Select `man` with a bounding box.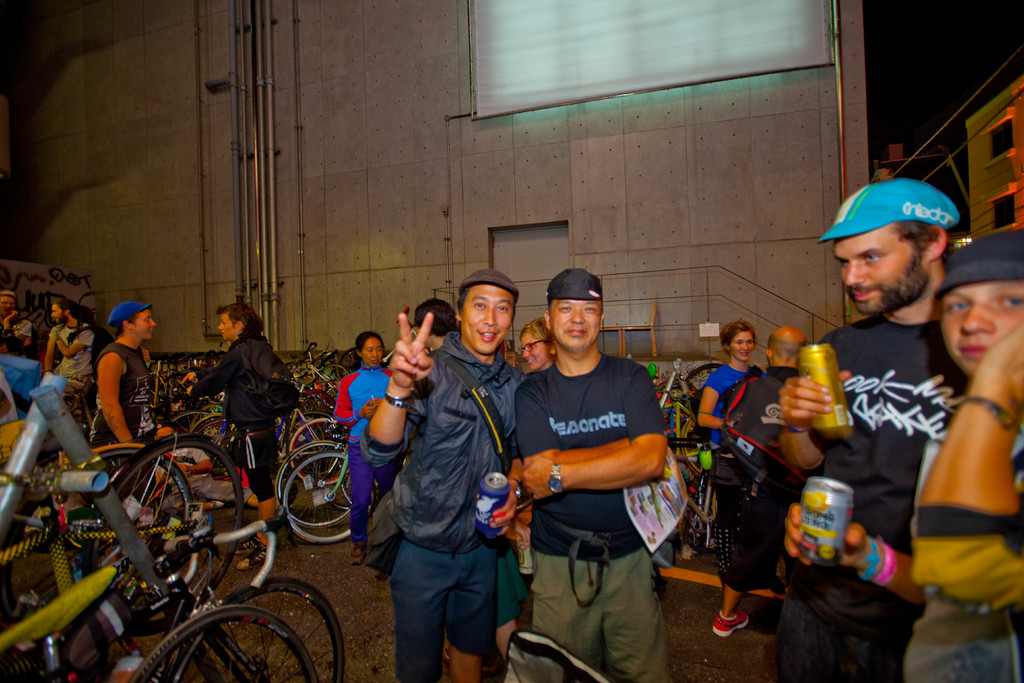
<bbox>779, 177, 971, 682</bbox>.
